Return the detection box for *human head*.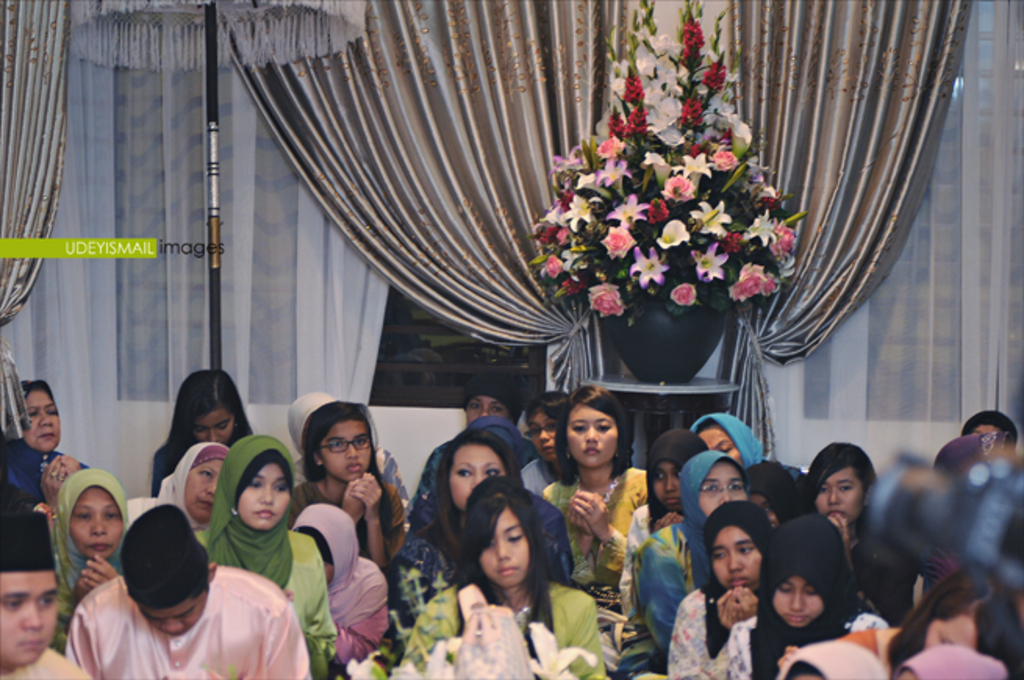
select_region(297, 399, 374, 488).
